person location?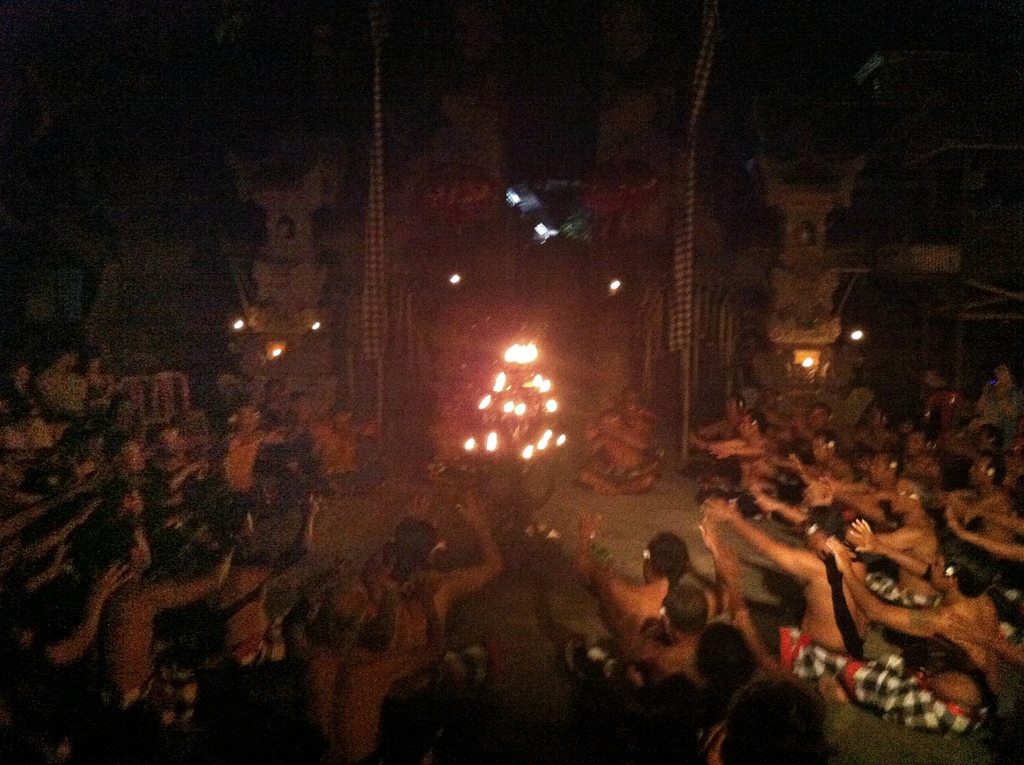
select_region(364, 492, 504, 698)
